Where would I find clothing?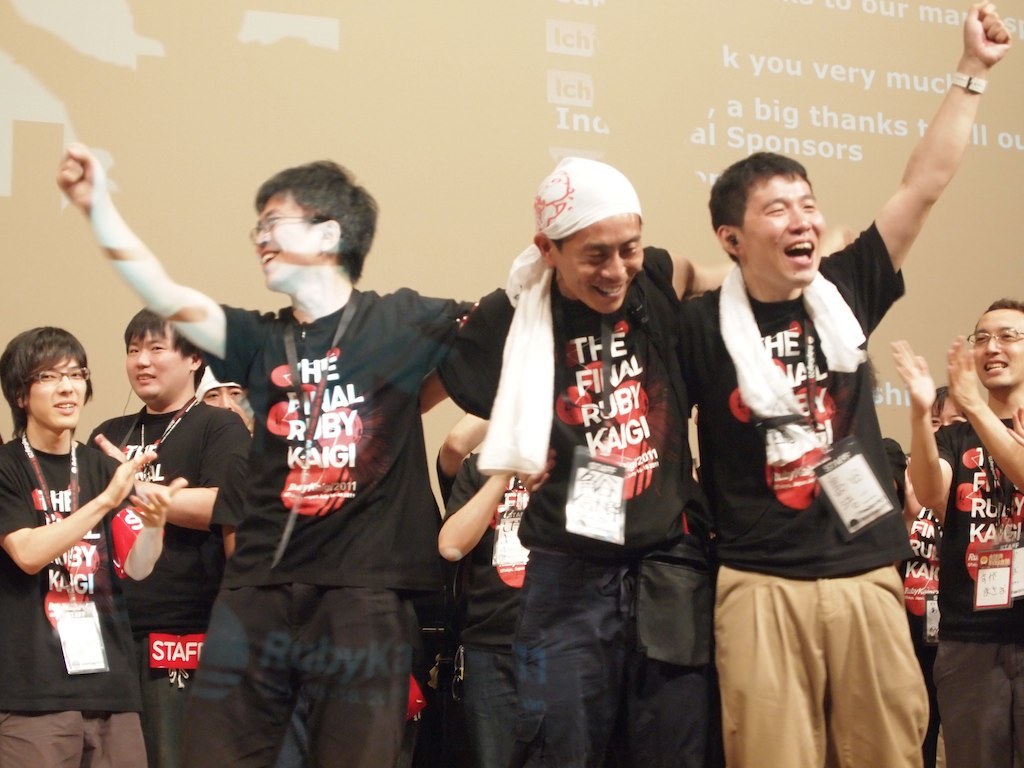
At box(181, 284, 455, 767).
